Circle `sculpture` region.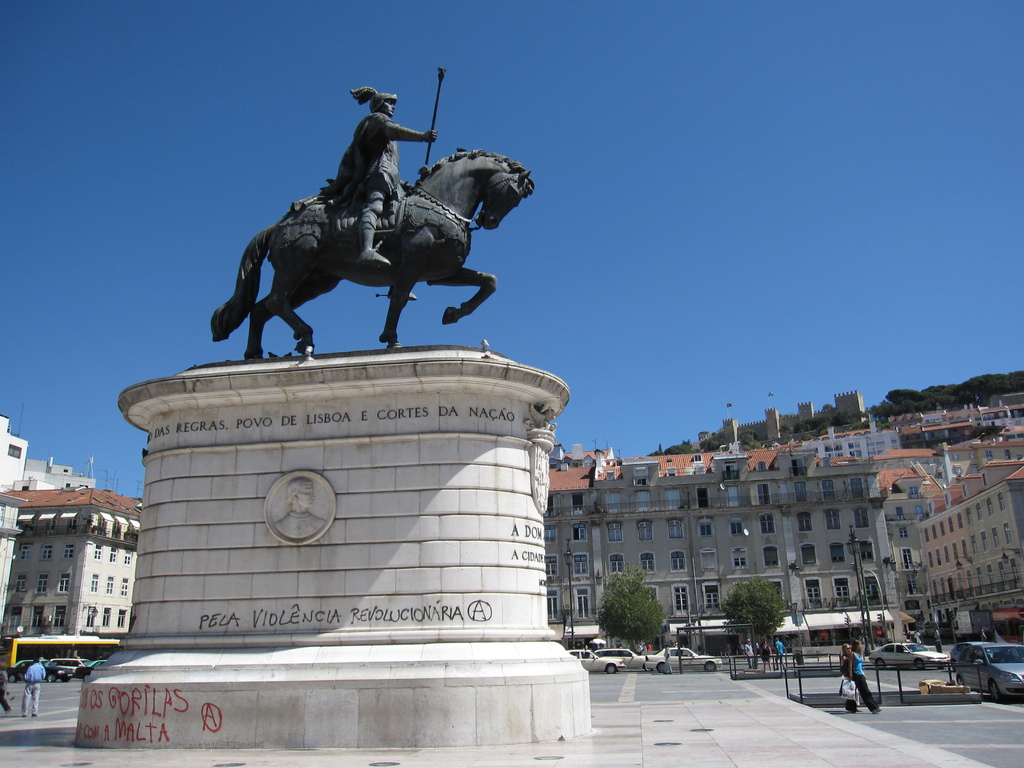
Region: crop(223, 97, 543, 366).
